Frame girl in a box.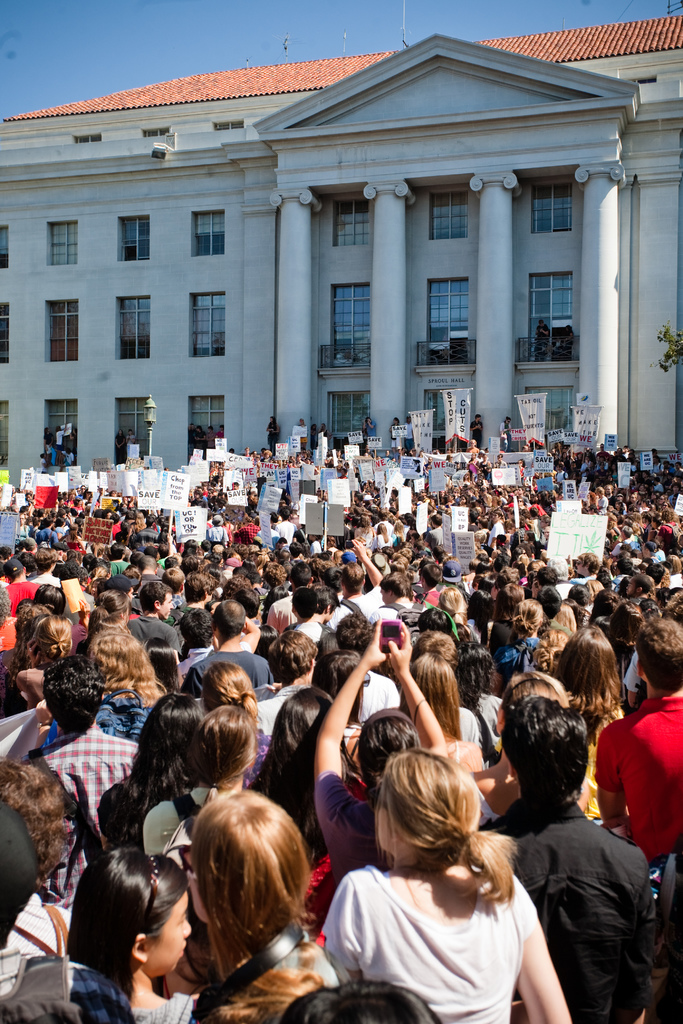
bbox(143, 700, 253, 863).
